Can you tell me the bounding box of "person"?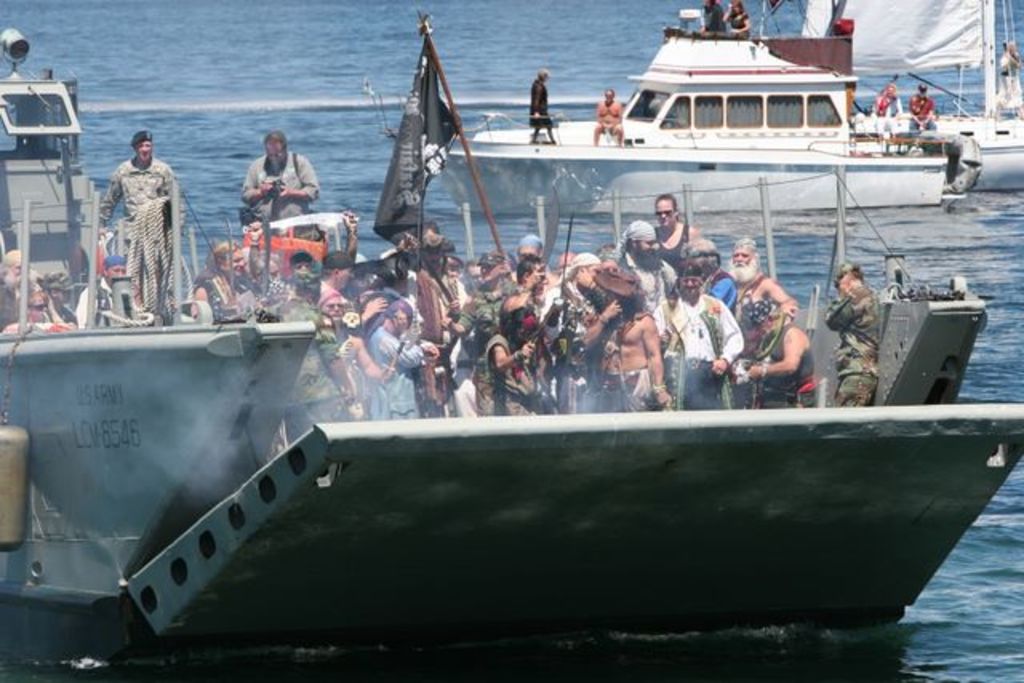
[left=725, top=0, right=749, bottom=32].
